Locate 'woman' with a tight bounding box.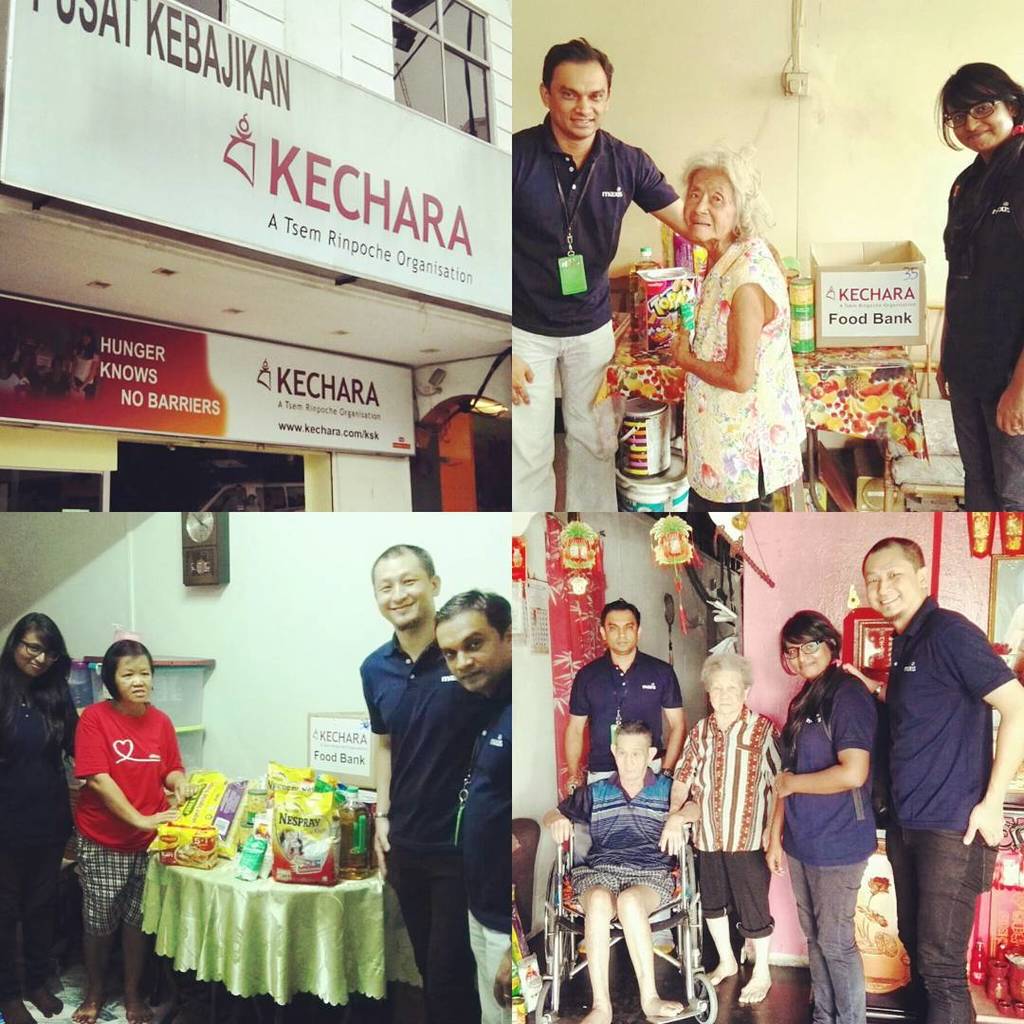
box=[0, 611, 80, 1023].
